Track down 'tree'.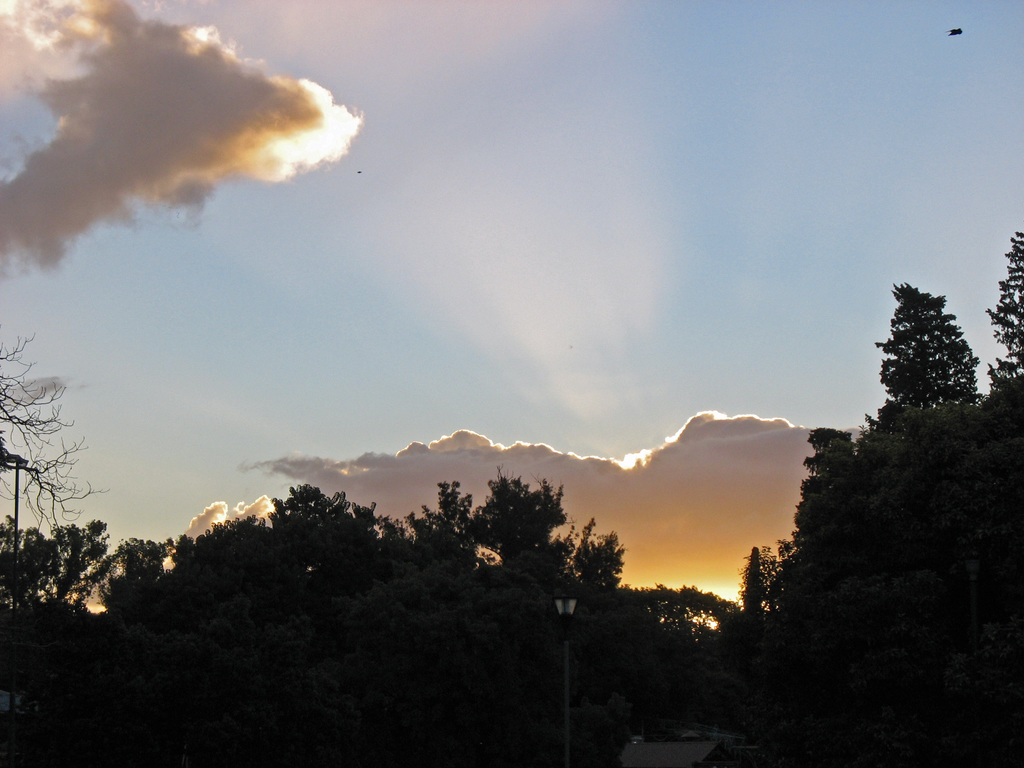
Tracked to bbox=[991, 229, 1023, 494].
